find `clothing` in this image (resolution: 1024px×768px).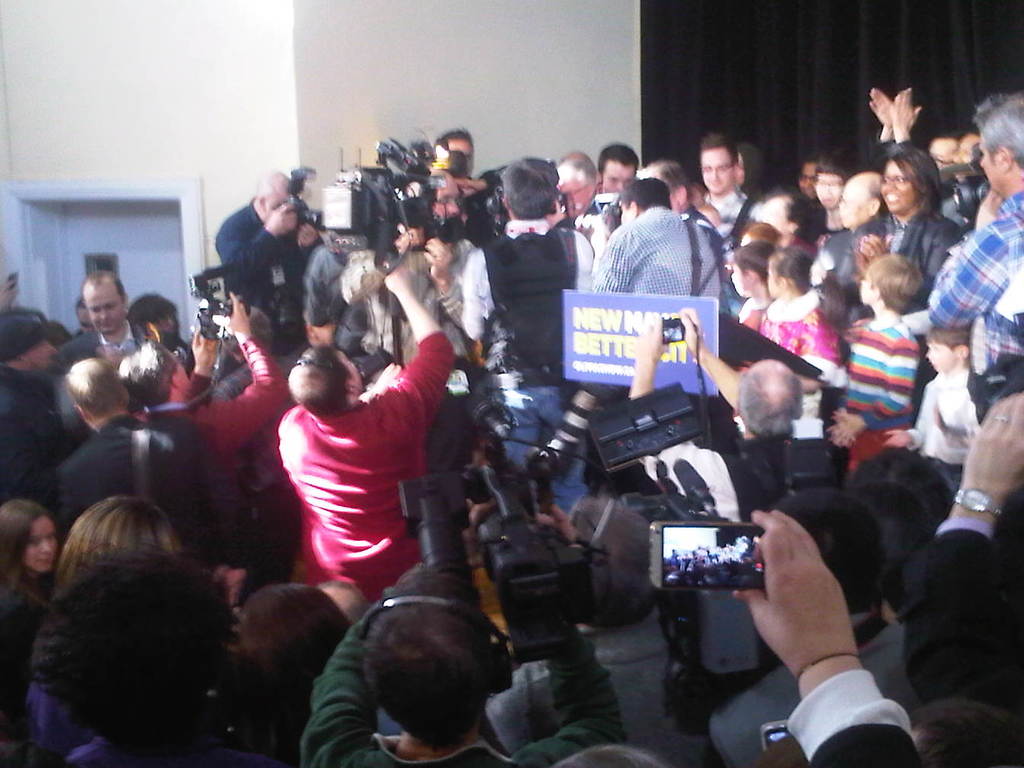
x1=0 y1=673 x2=140 y2=767.
